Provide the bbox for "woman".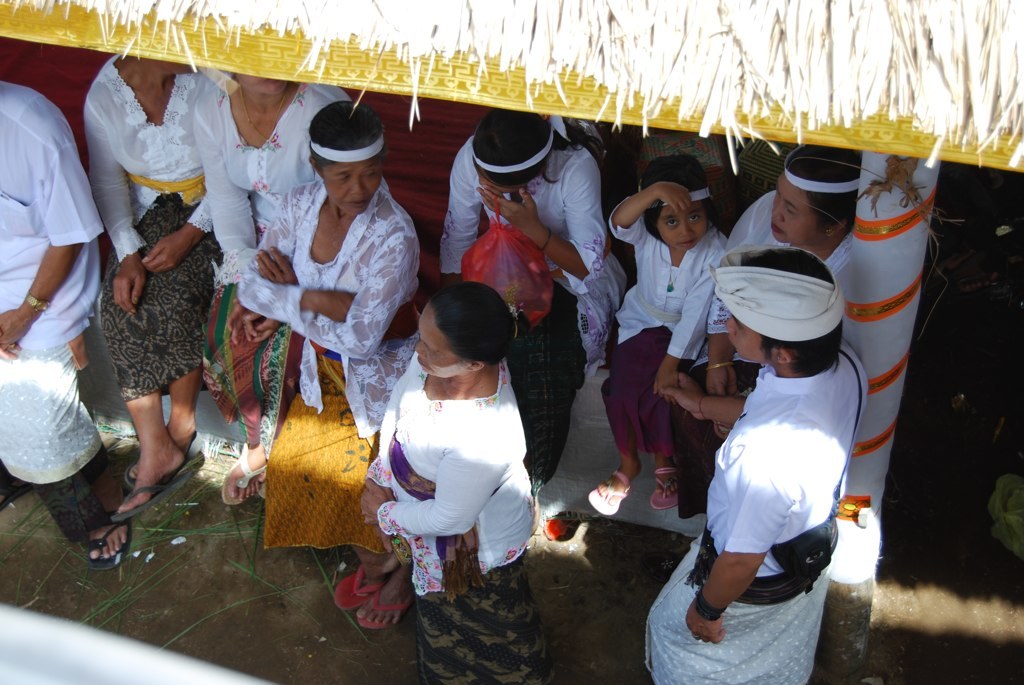
<bbox>80, 45, 218, 521</bbox>.
